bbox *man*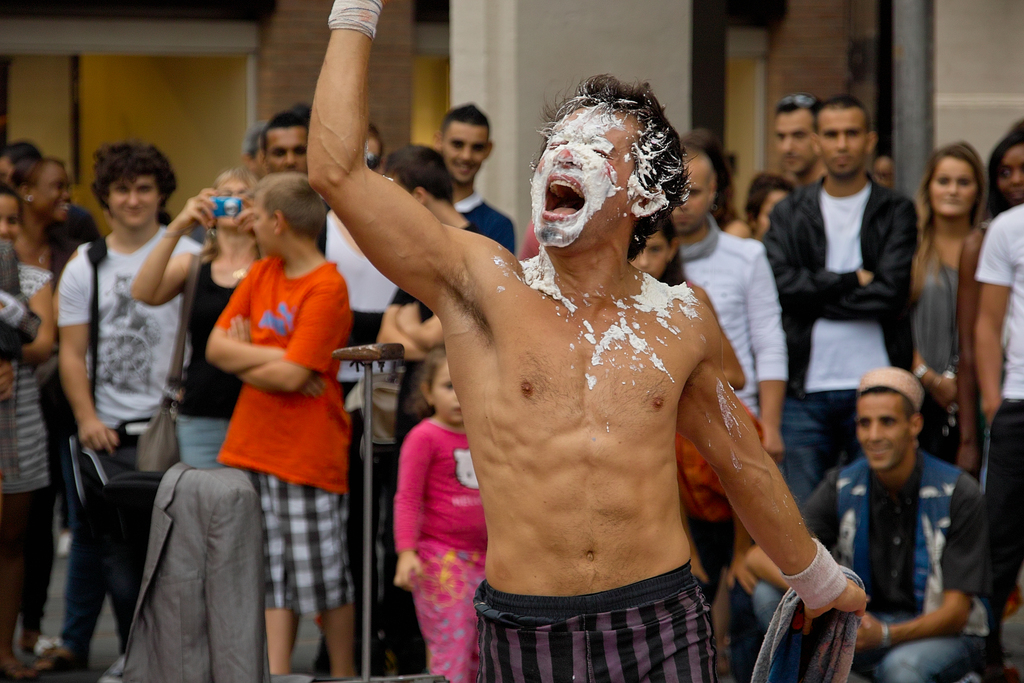
[left=31, top=129, right=205, bottom=623]
